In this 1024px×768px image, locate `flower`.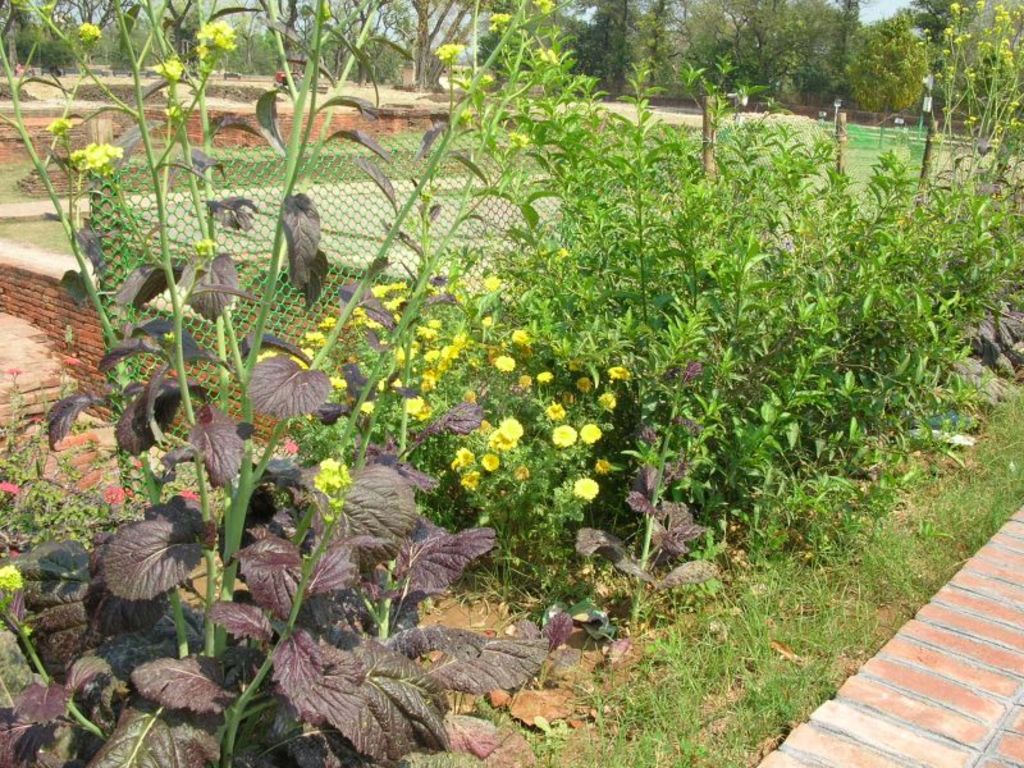
Bounding box: crop(538, 372, 553, 379).
